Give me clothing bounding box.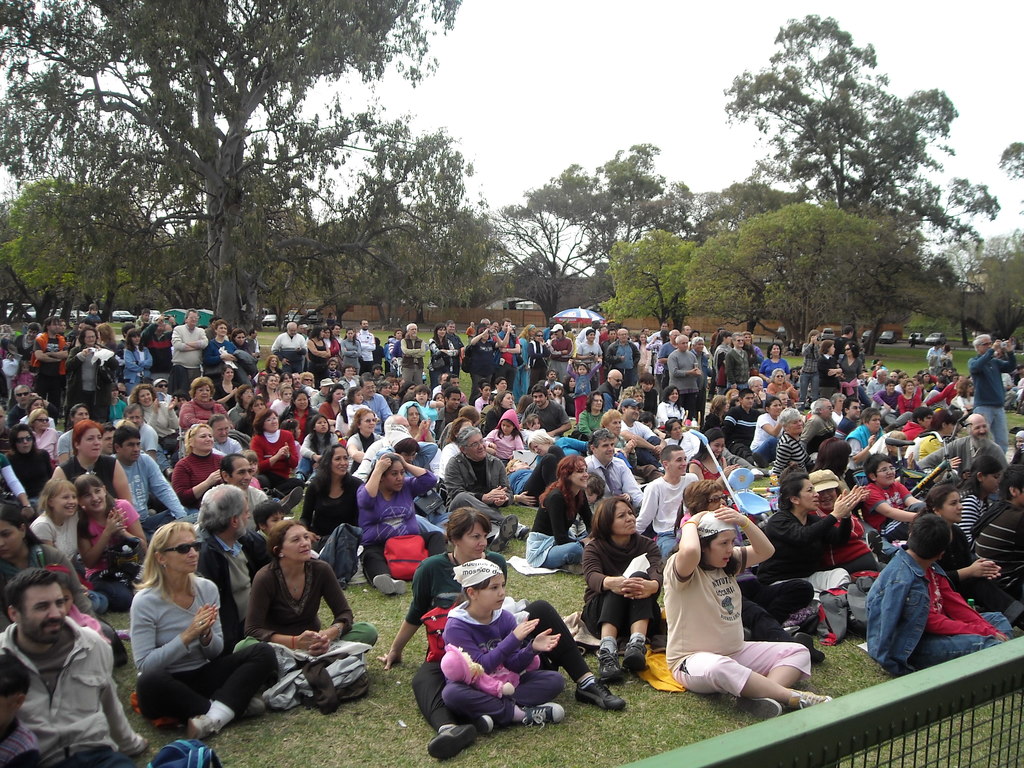
BBox(436, 403, 461, 429).
